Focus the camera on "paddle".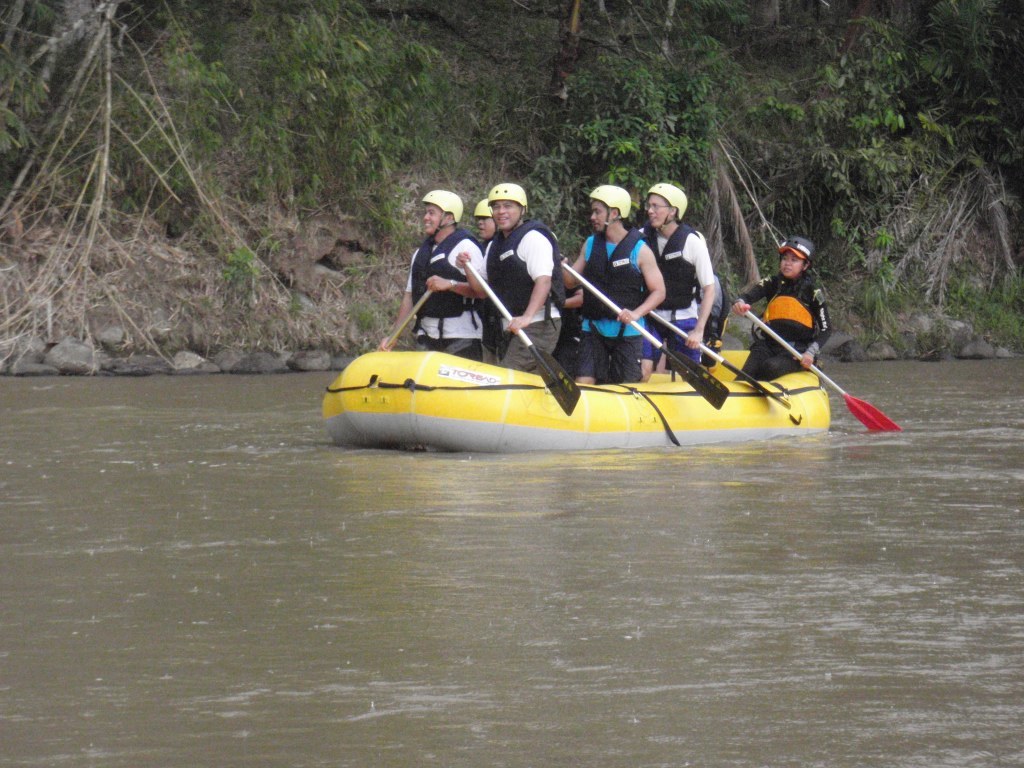
Focus region: <bbox>469, 265, 578, 415</bbox>.
